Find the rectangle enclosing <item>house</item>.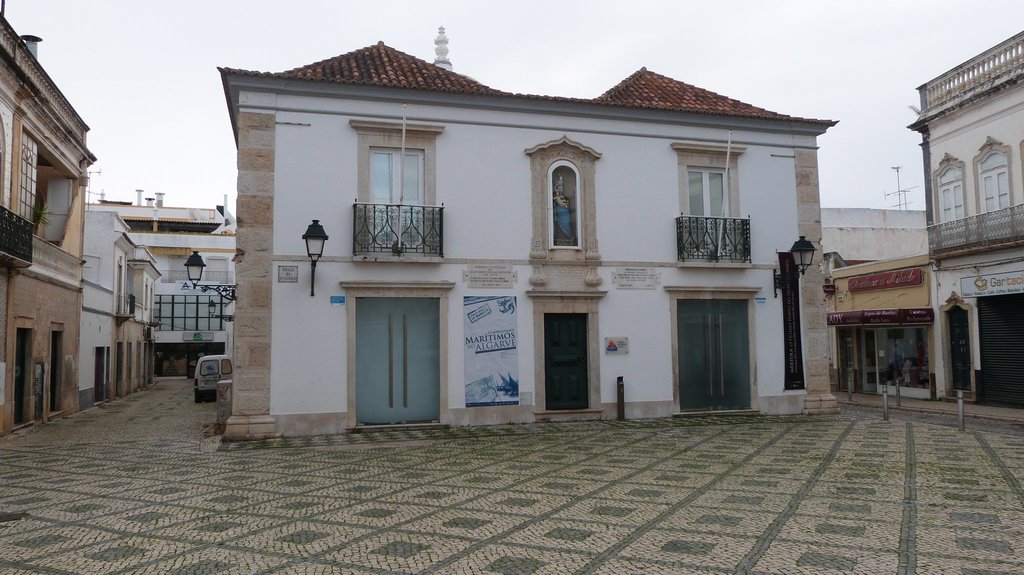
pyautogui.locateOnScreen(90, 176, 159, 384).
